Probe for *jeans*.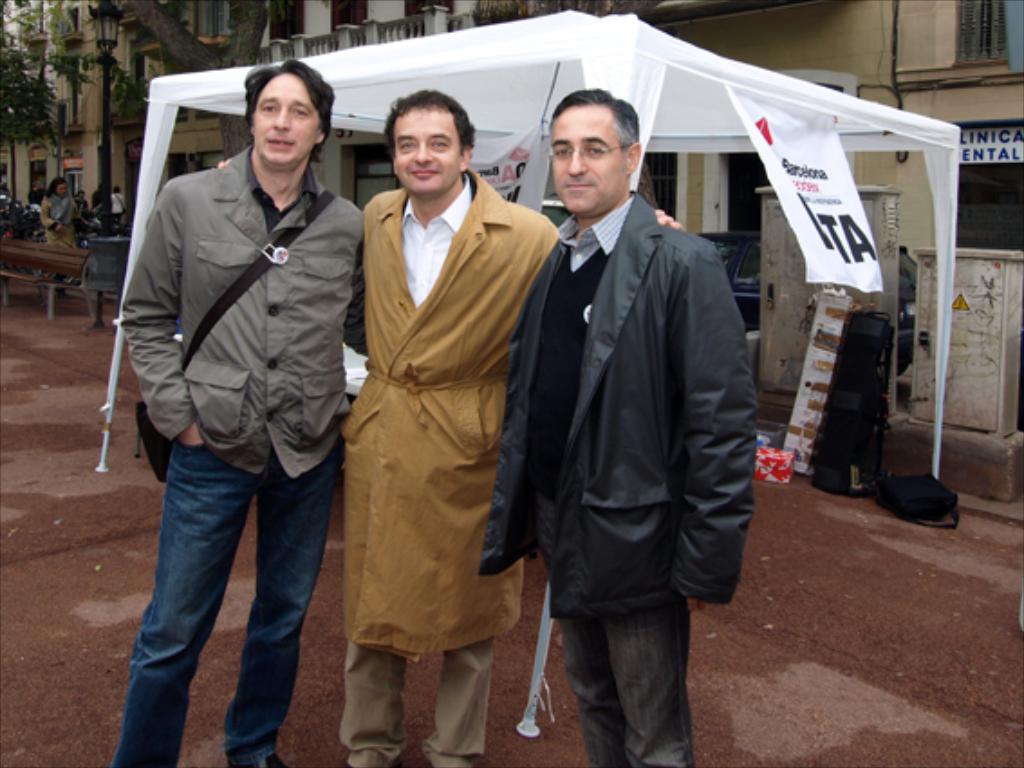
Probe result: <box>114,425,347,757</box>.
